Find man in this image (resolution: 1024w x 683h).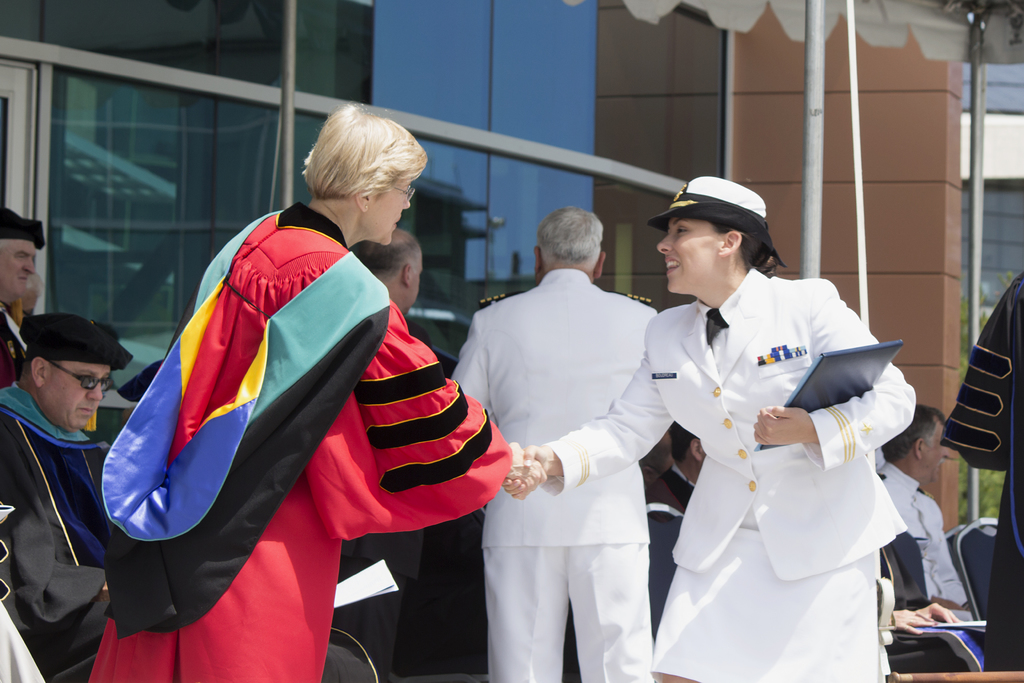
l=643, t=420, r=716, b=566.
